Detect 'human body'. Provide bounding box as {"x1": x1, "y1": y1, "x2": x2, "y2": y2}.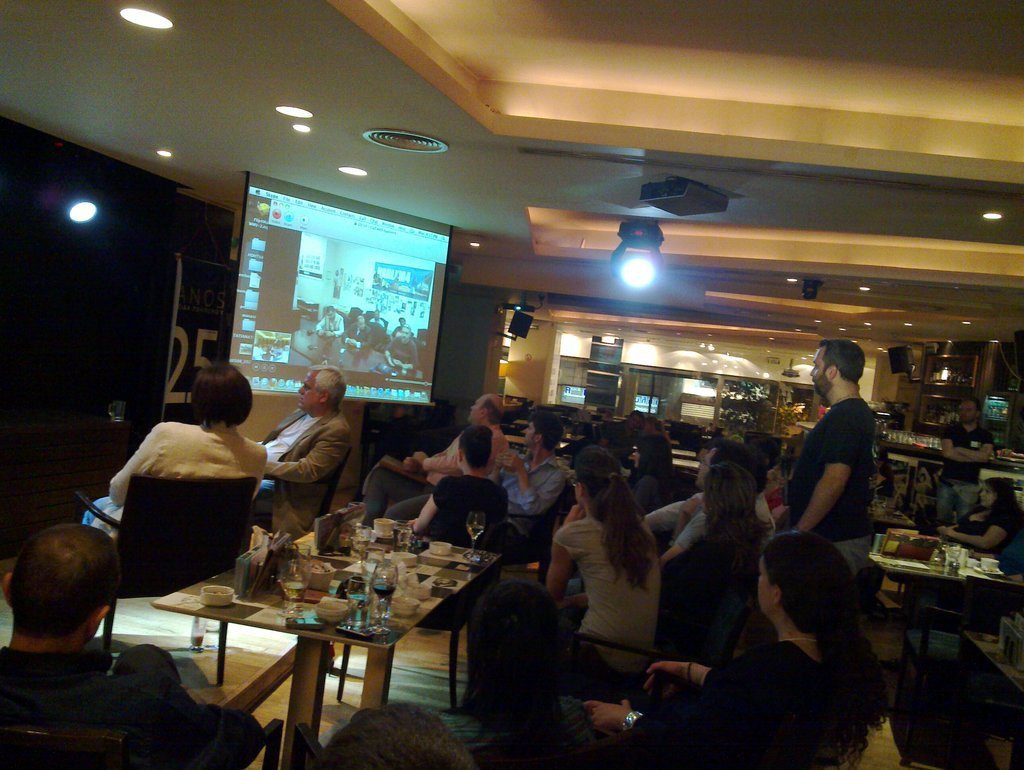
{"x1": 774, "y1": 335, "x2": 893, "y2": 577}.
